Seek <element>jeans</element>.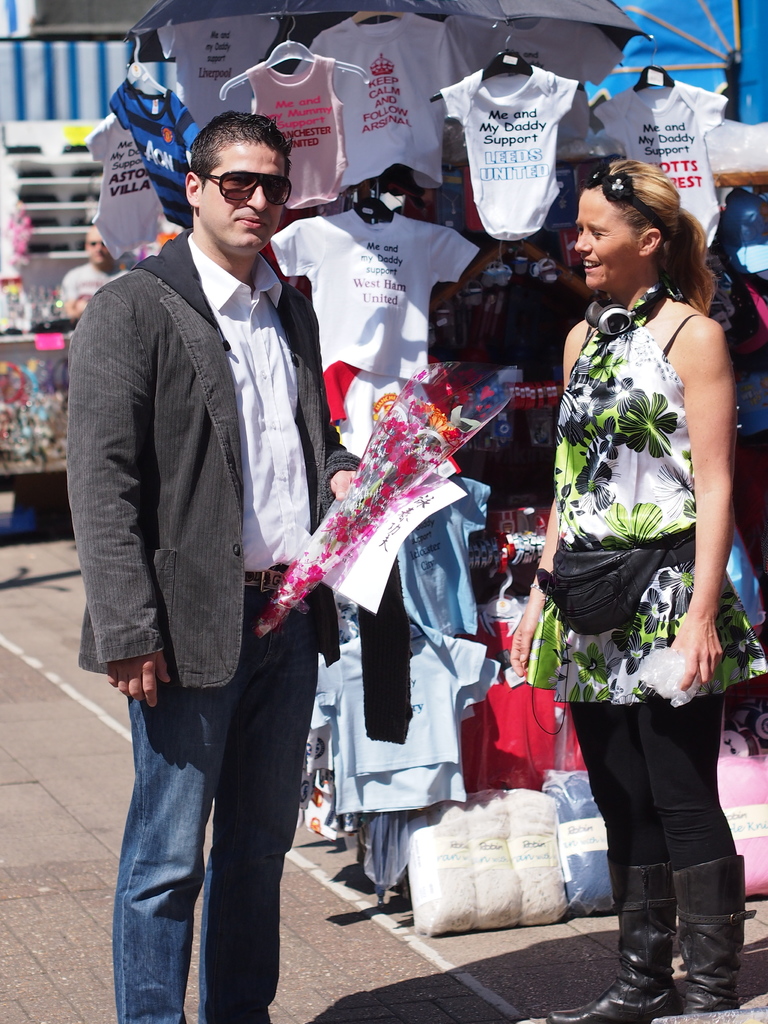
l=565, t=698, r=737, b=860.
